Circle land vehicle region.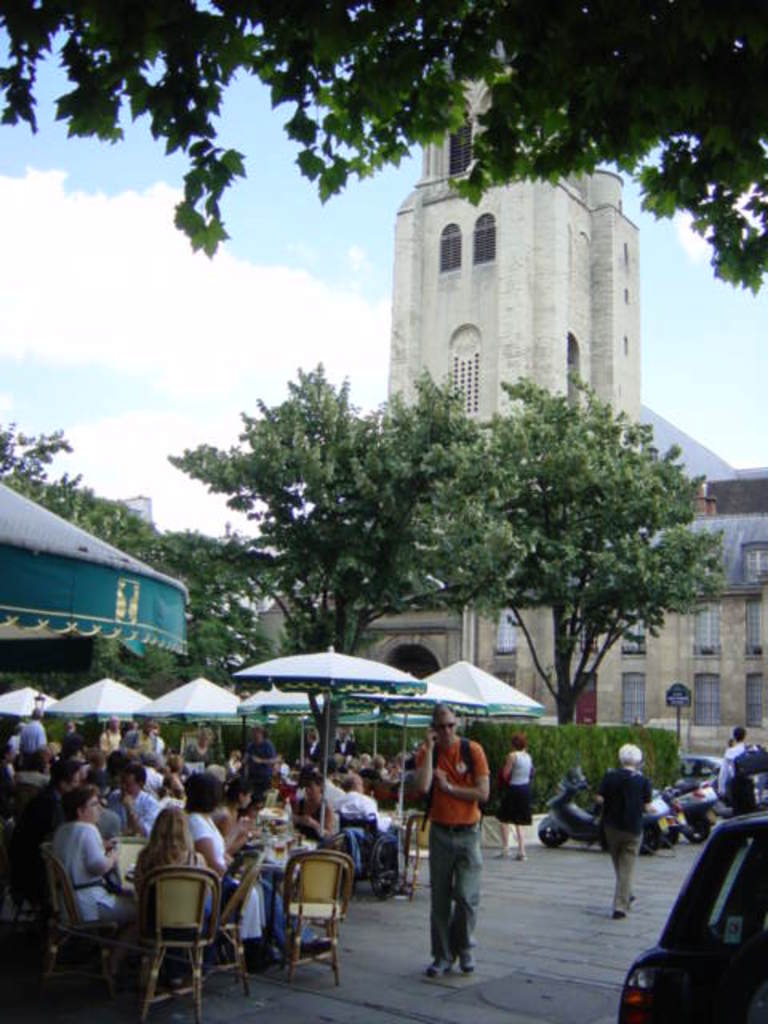
Region: left=664, top=774, right=717, bottom=843.
